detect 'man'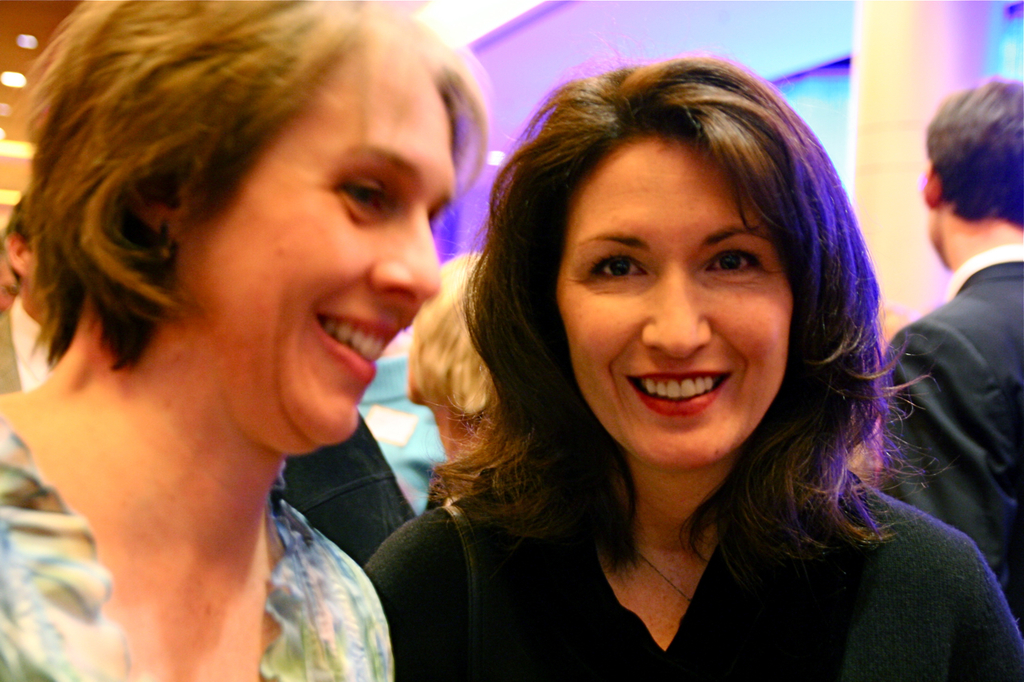
crop(873, 74, 1023, 612)
